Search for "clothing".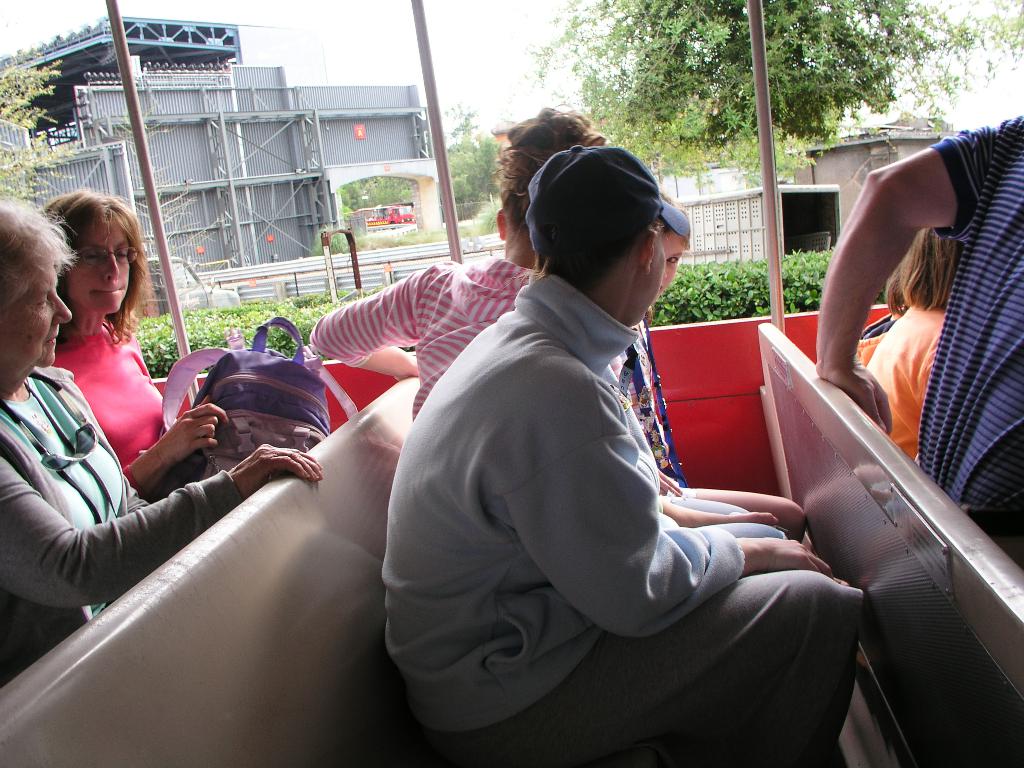
Found at 45,327,188,470.
